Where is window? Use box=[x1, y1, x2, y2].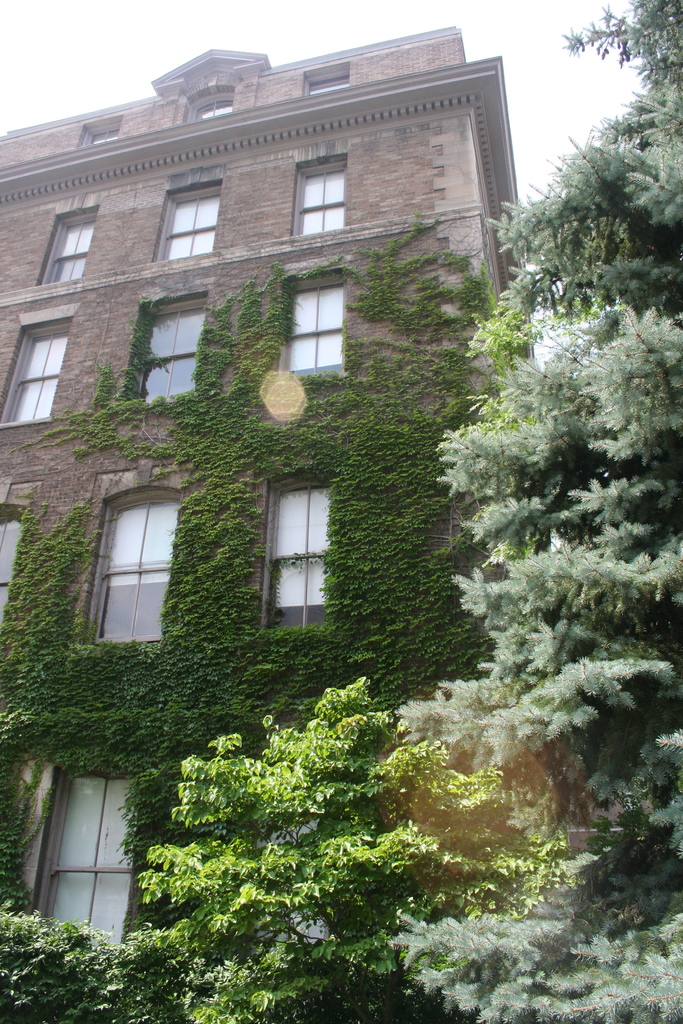
box=[315, 76, 350, 88].
